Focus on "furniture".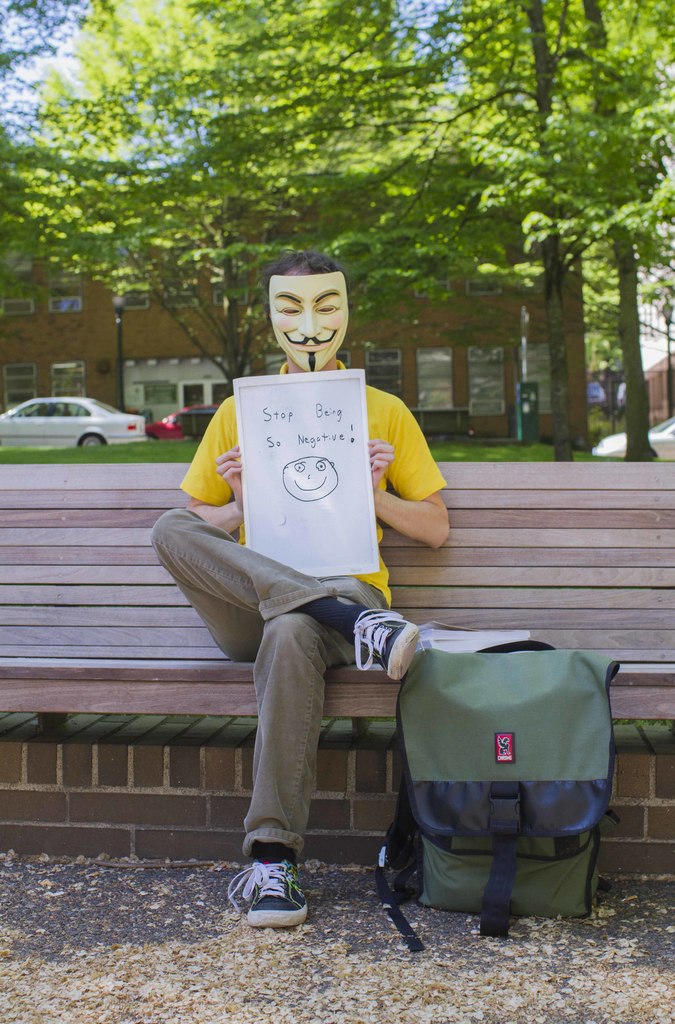
Focused at Rect(0, 463, 674, 713).
